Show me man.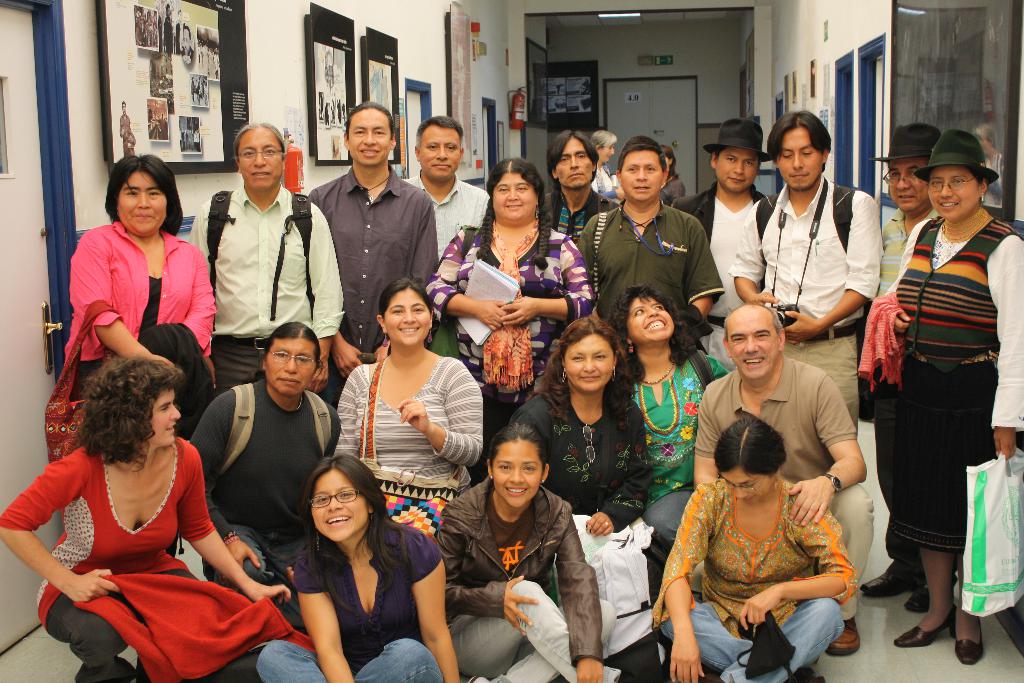
man is here: 851,125,941,606.
